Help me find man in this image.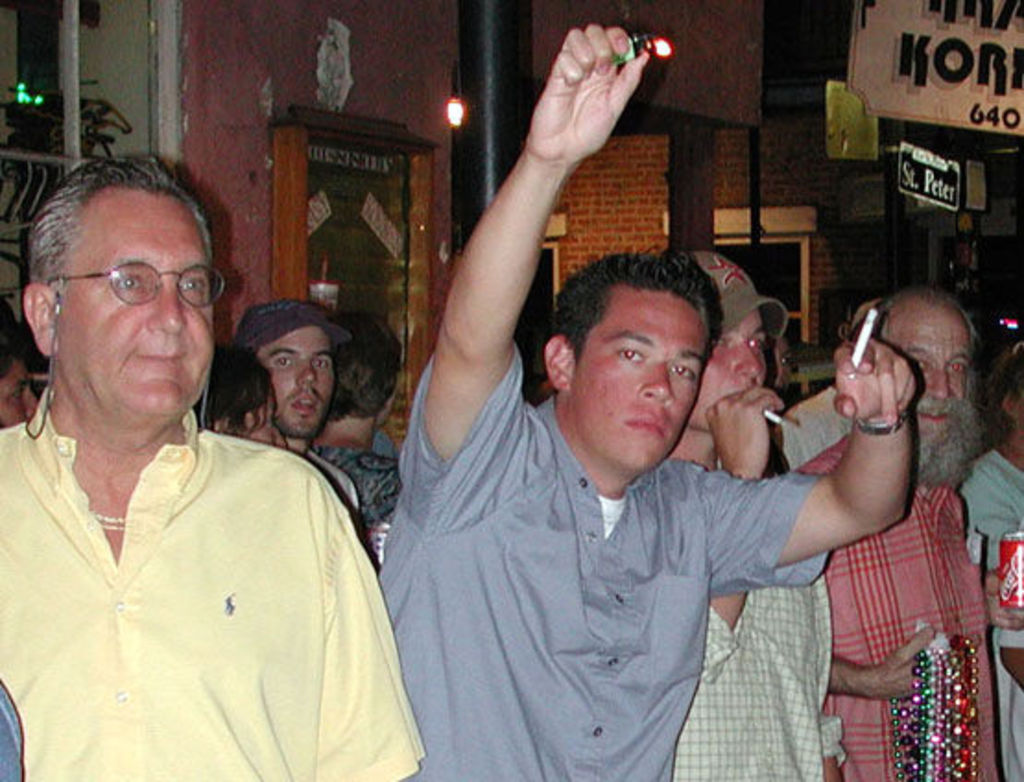
Found it: pyautogui.locateOnScreen(961, 338, 1022, 780).
